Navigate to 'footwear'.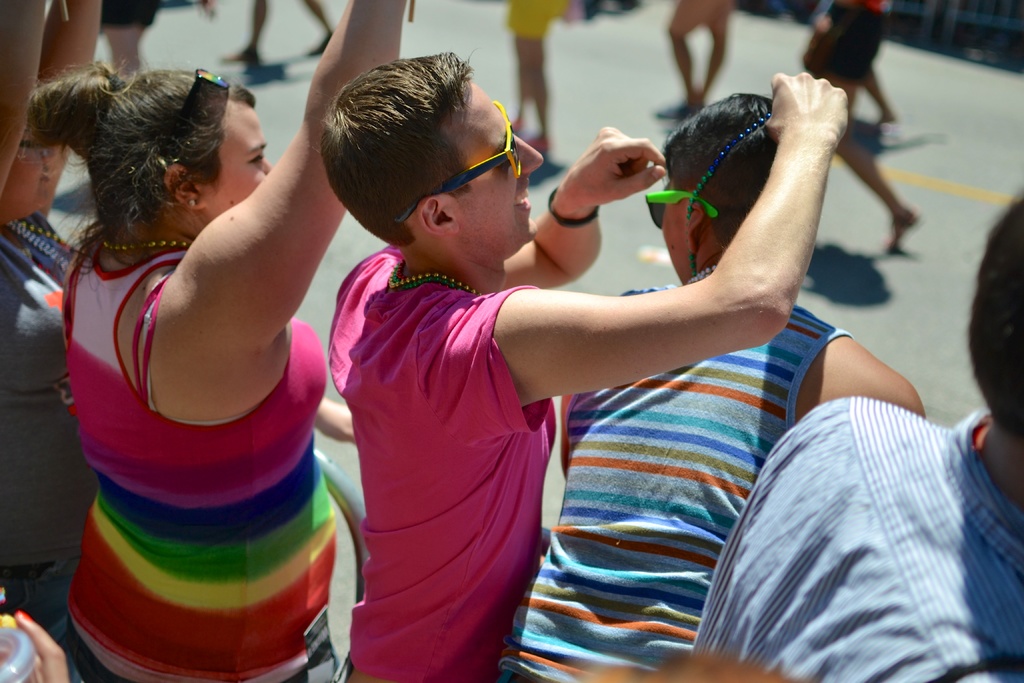
Navigation target: 521/134/550/153.
